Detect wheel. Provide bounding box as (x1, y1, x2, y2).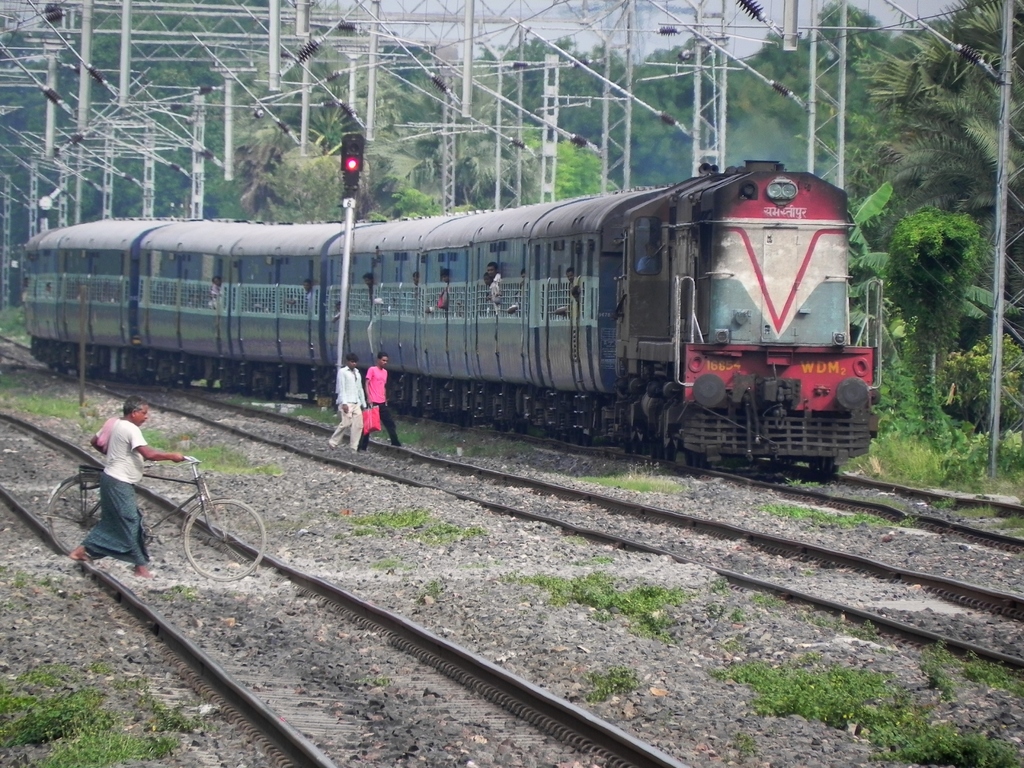
(682, 450, 691, 466).
